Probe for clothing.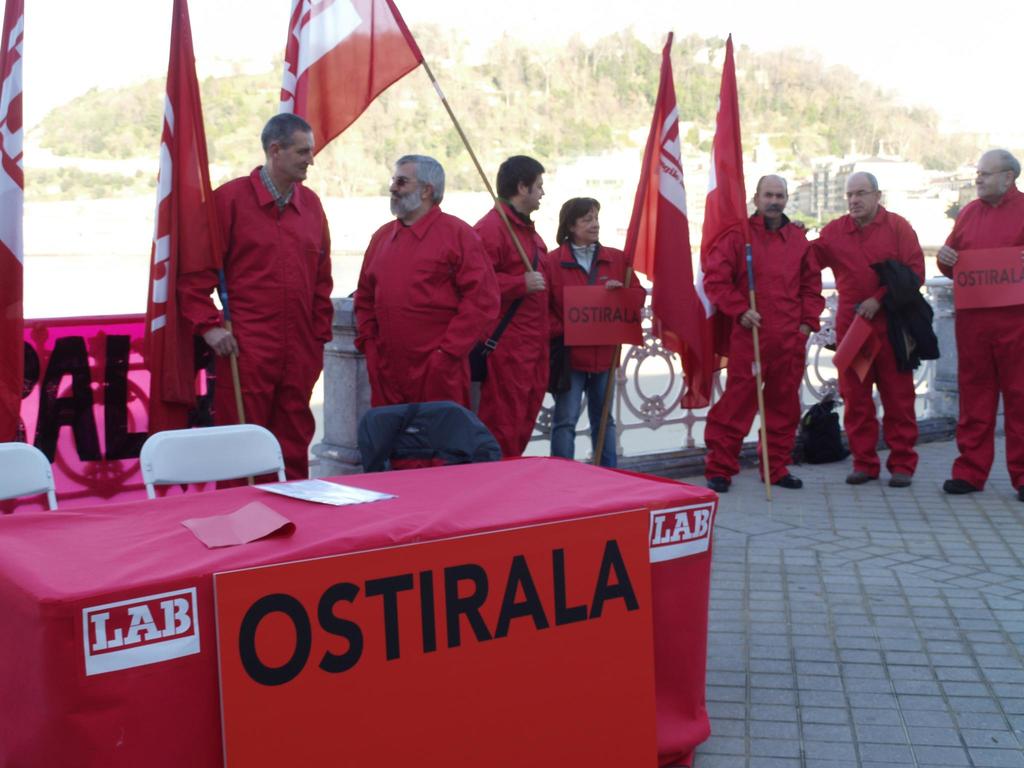
Probe result: [x1=468, y1=205, x2=553, y2=468].
